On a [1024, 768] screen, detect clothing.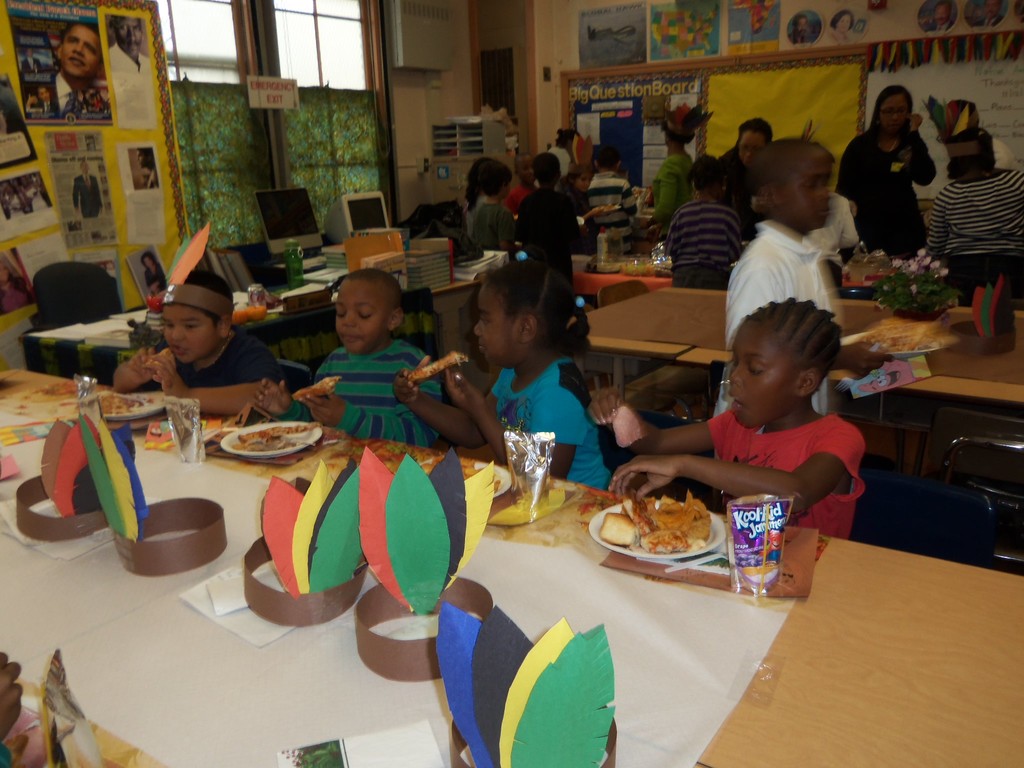
505 184 531 211.
